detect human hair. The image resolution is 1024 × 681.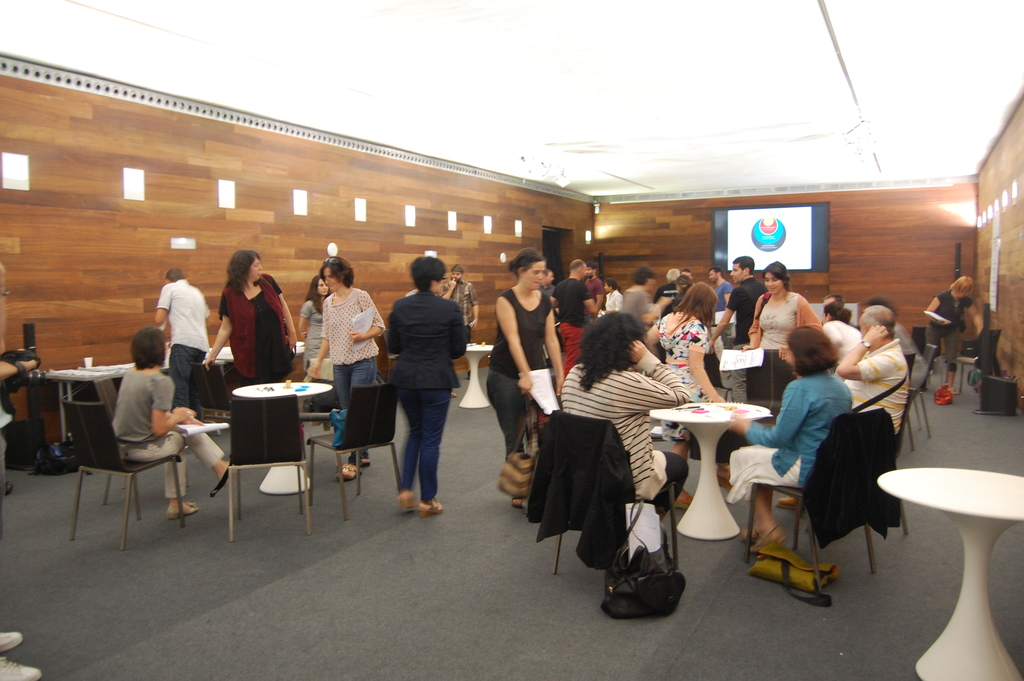
bbox=[761, 259, 791, 293].
